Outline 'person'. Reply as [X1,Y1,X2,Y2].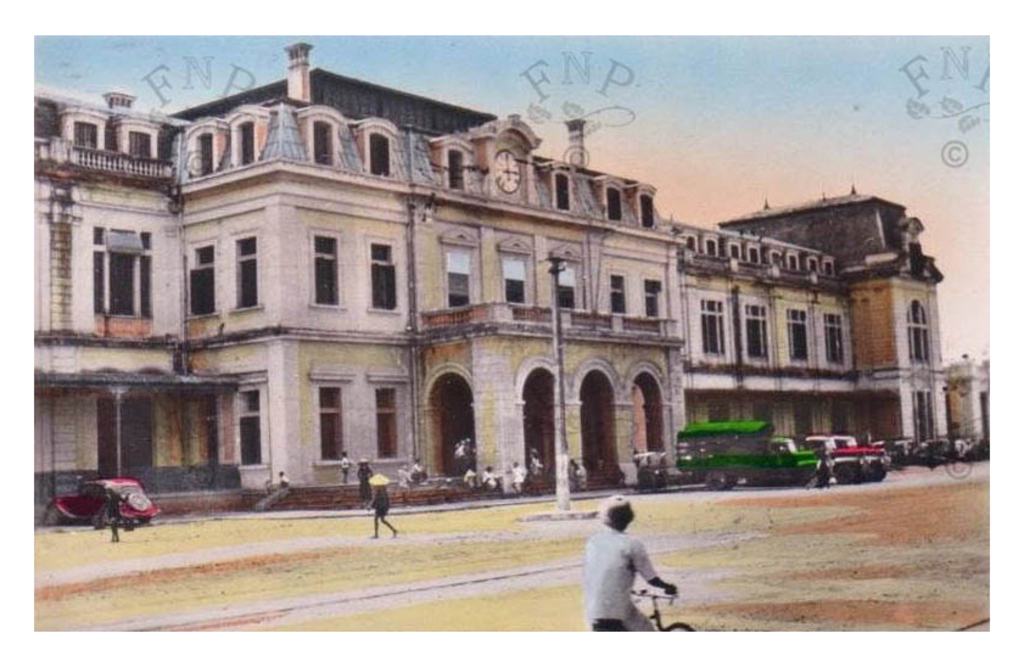
[489,469,493,488].
